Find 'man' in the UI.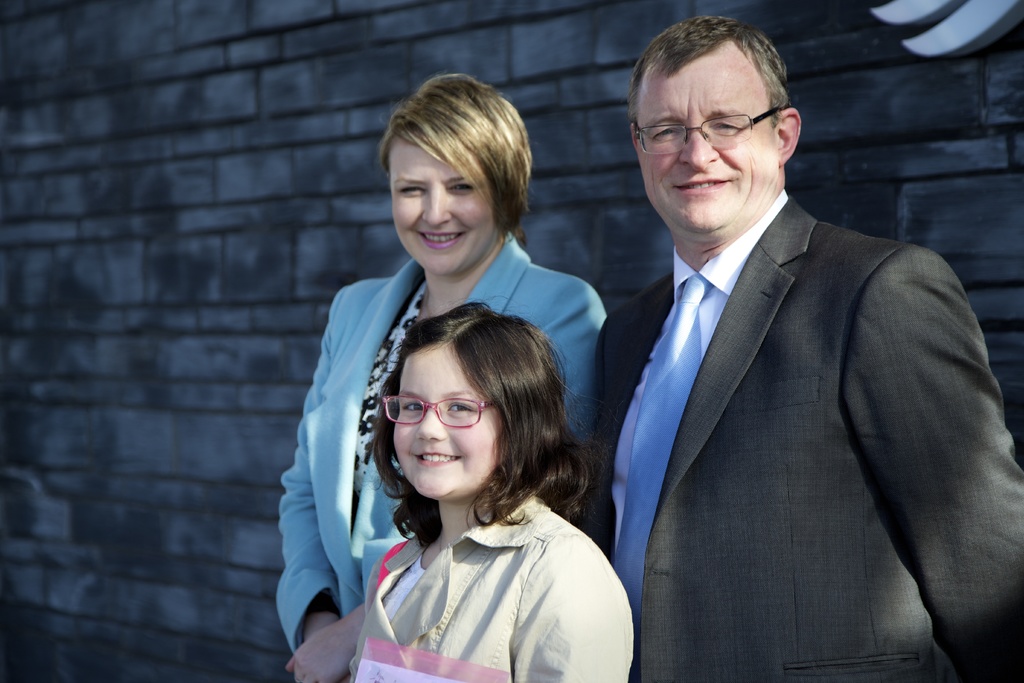
UI element at 568,22,994,674.
